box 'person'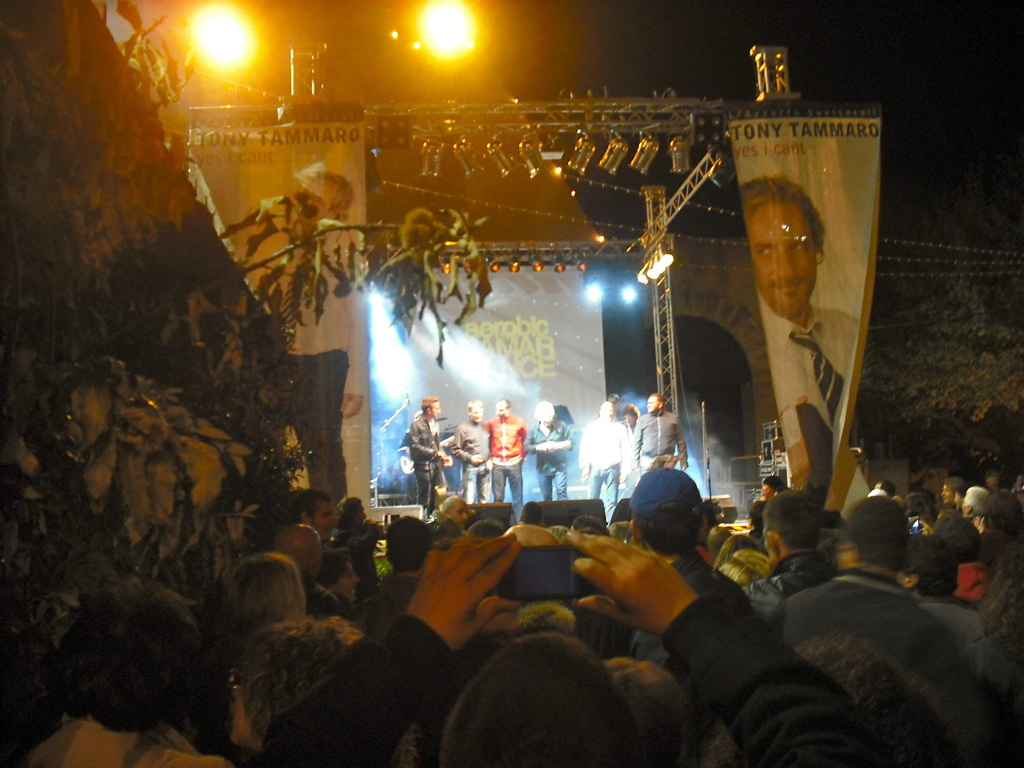
l=483, t=399, r=527, b=524
